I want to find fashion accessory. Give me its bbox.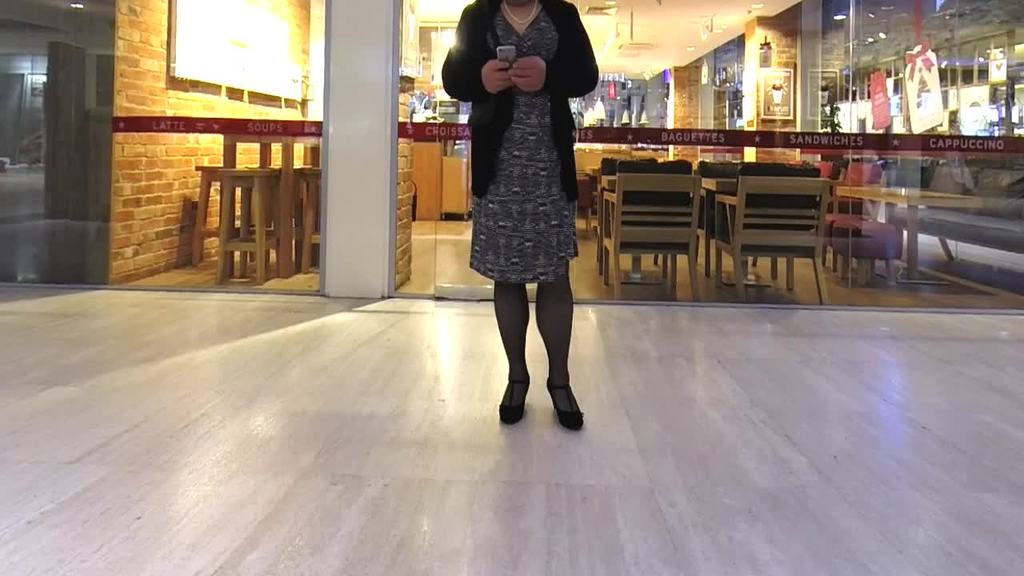
(546,381,580,430).
